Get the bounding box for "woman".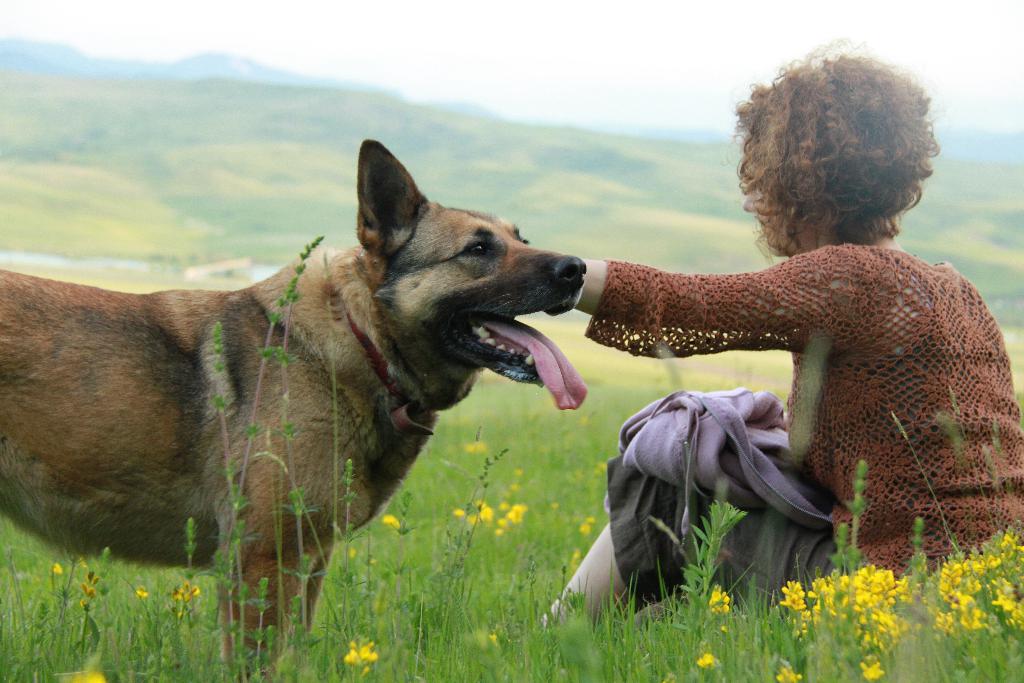
bbox=(483, 127, 998, 639).
